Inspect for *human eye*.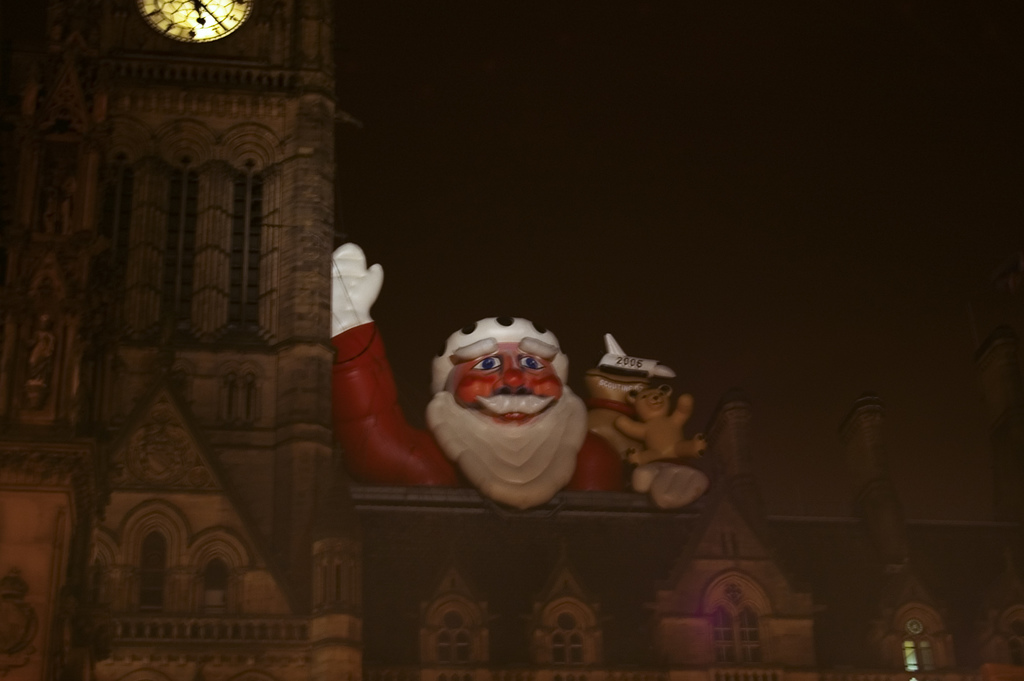
Inspection: 471 355 500 372.
